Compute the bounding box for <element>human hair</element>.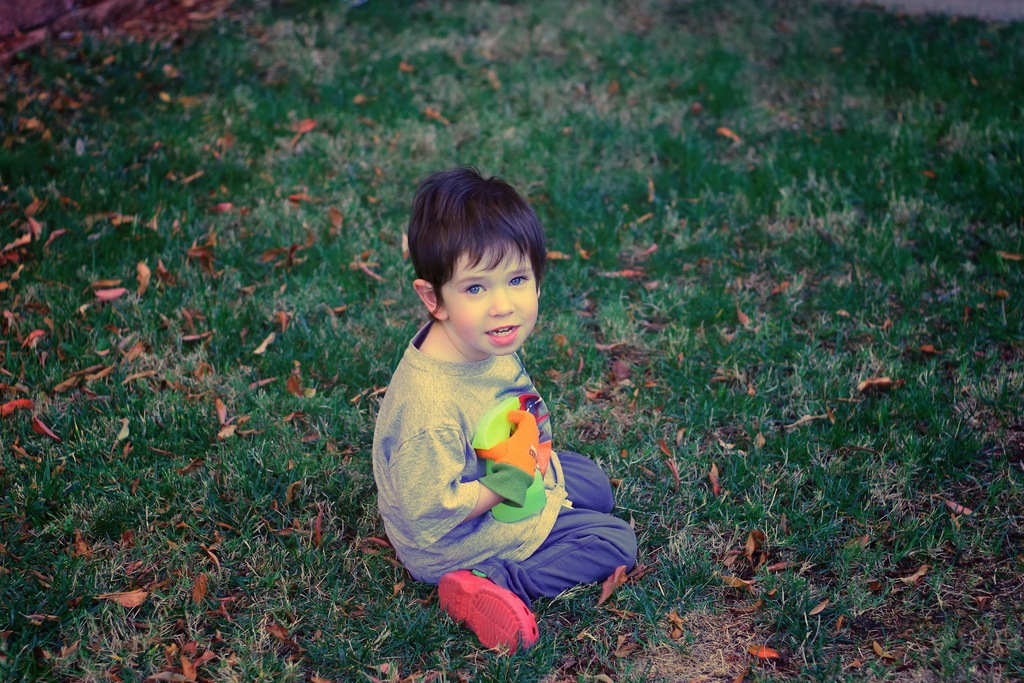
409/163/545/294.
